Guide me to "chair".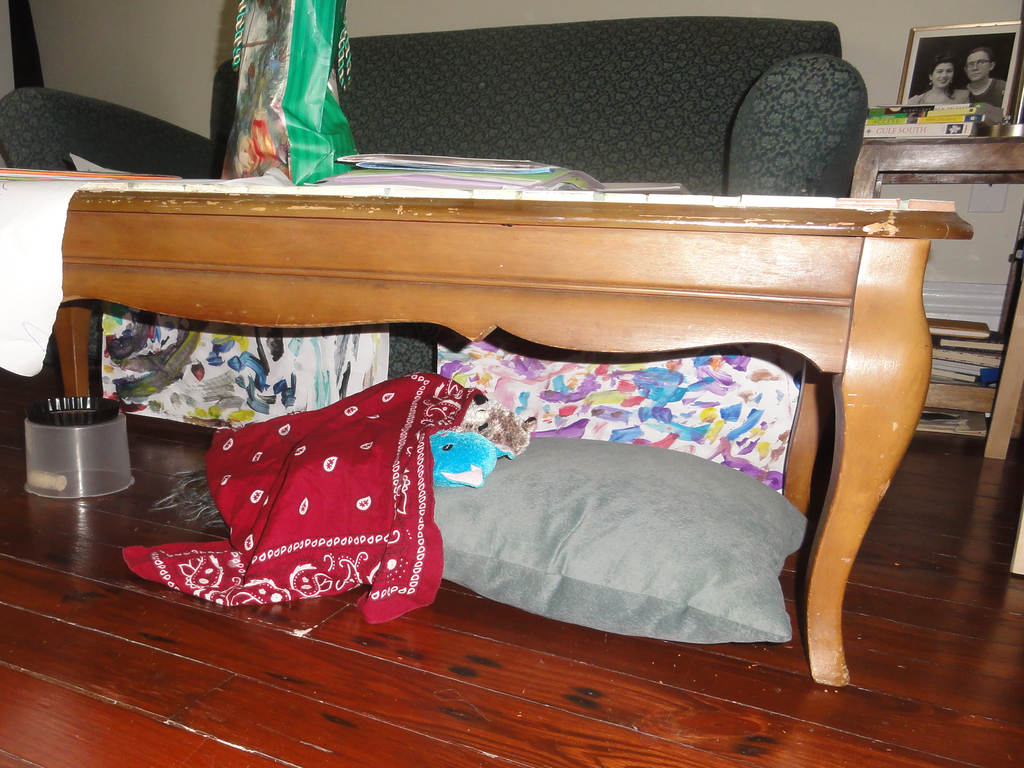
Guidance: (0,18,866,388).
